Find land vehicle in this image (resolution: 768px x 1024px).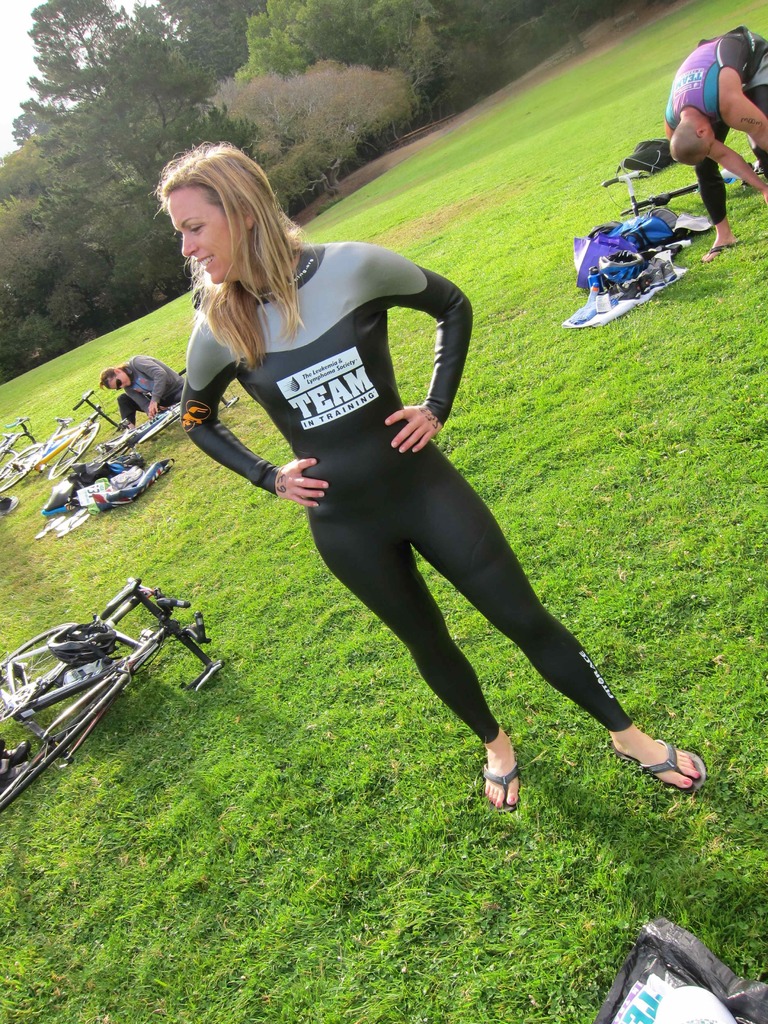
{"left": 0, "top": 392, "right": 121, "bottom": 487}.
